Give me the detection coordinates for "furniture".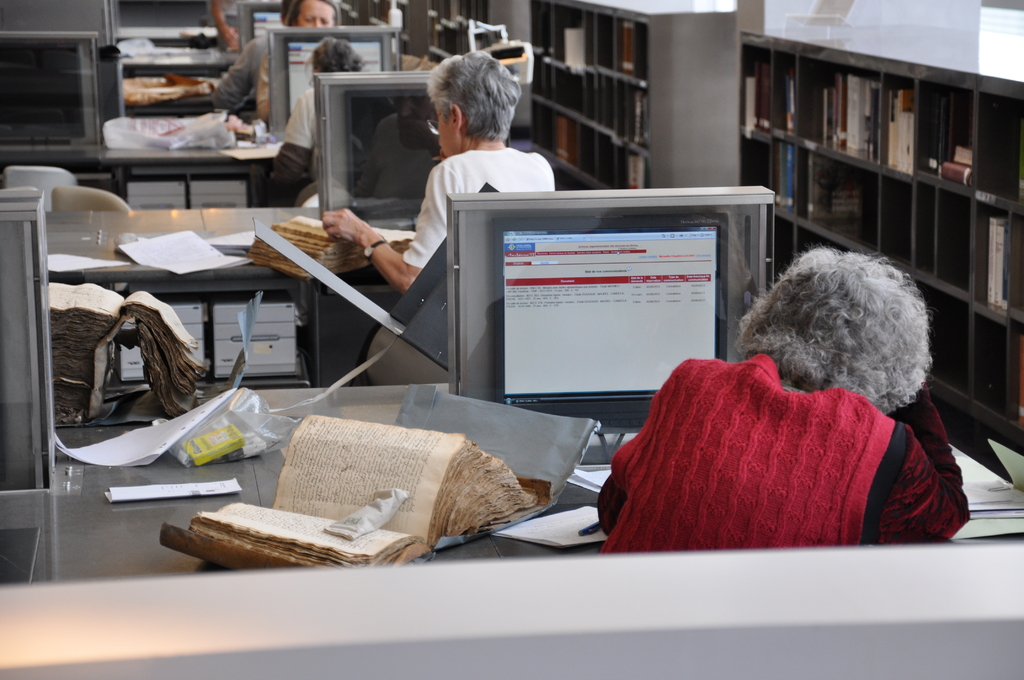
(530, 0, 740, 188).
